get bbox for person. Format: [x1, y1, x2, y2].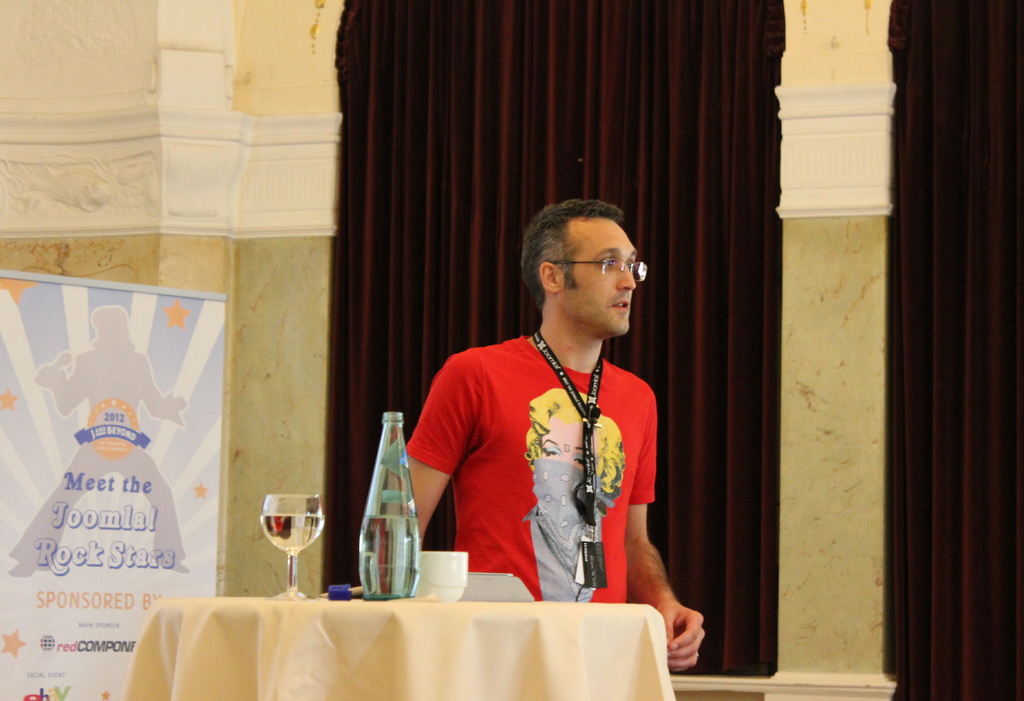
[410, 192, 680, 638].
